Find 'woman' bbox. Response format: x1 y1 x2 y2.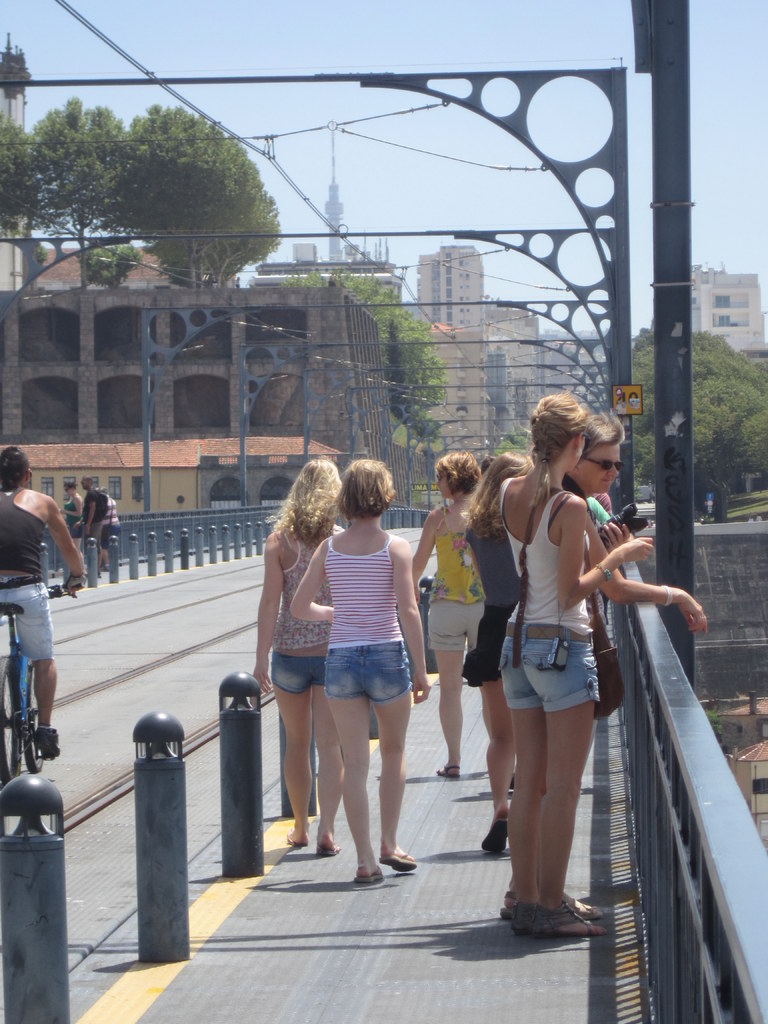
285 457 436 886.
